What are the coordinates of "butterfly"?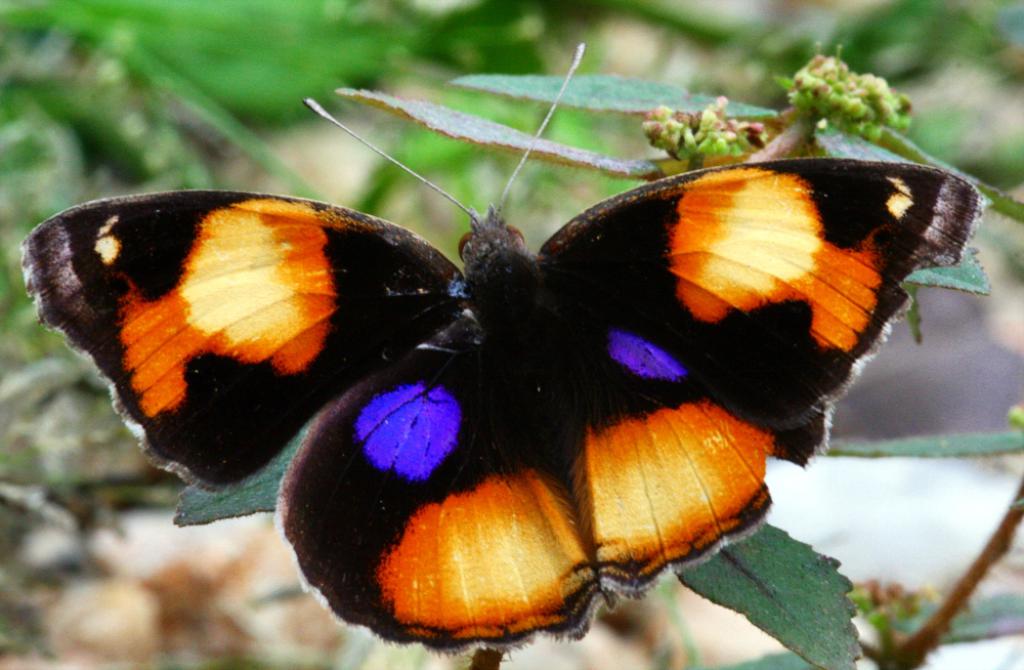
left=62, top=77, right=982, bottom=654.
